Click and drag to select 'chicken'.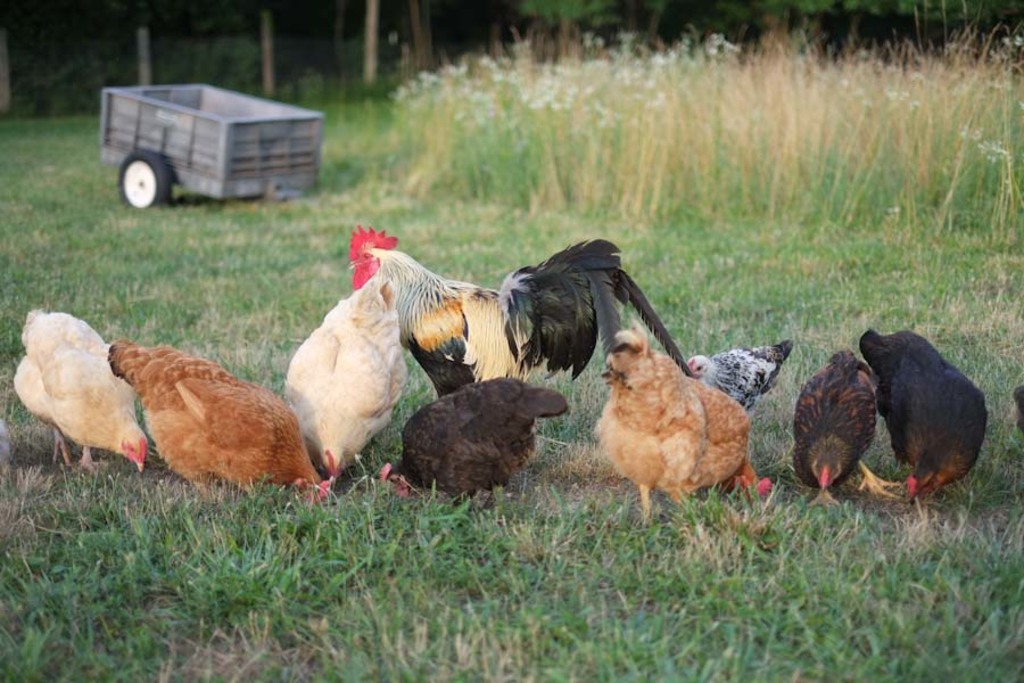
Selection: 858 326 990 495.
